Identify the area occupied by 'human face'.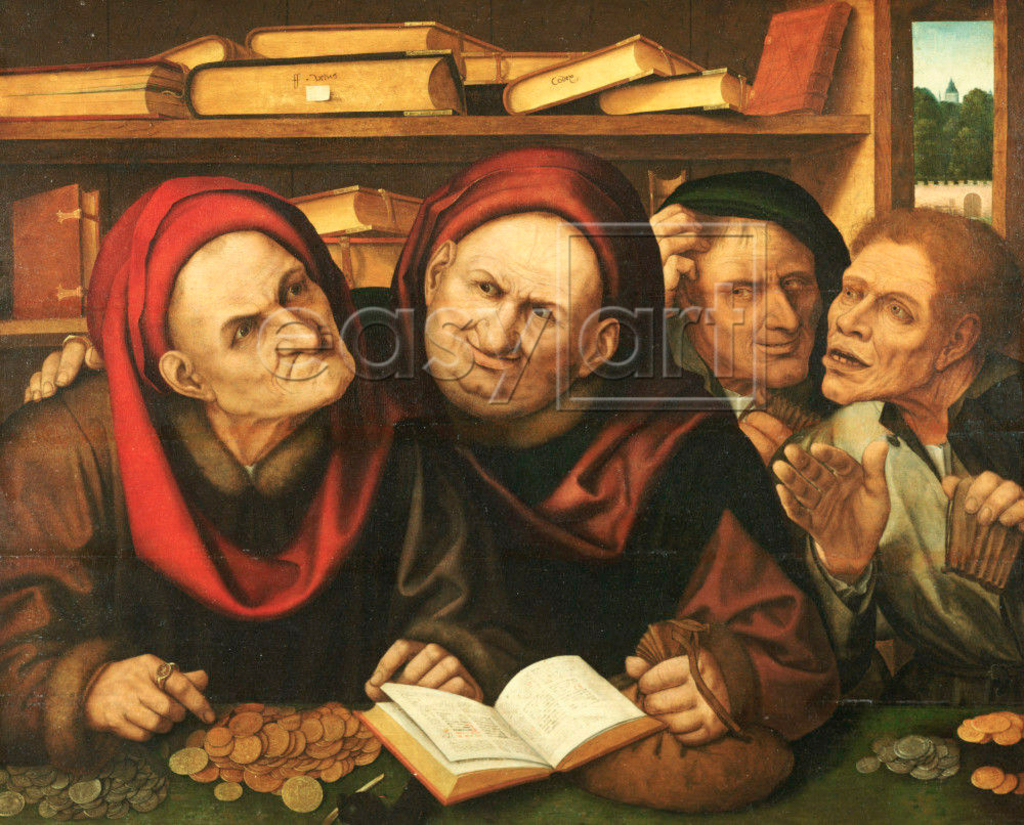
Area: [x1=709, y1=222, x2=818, y2=389].
